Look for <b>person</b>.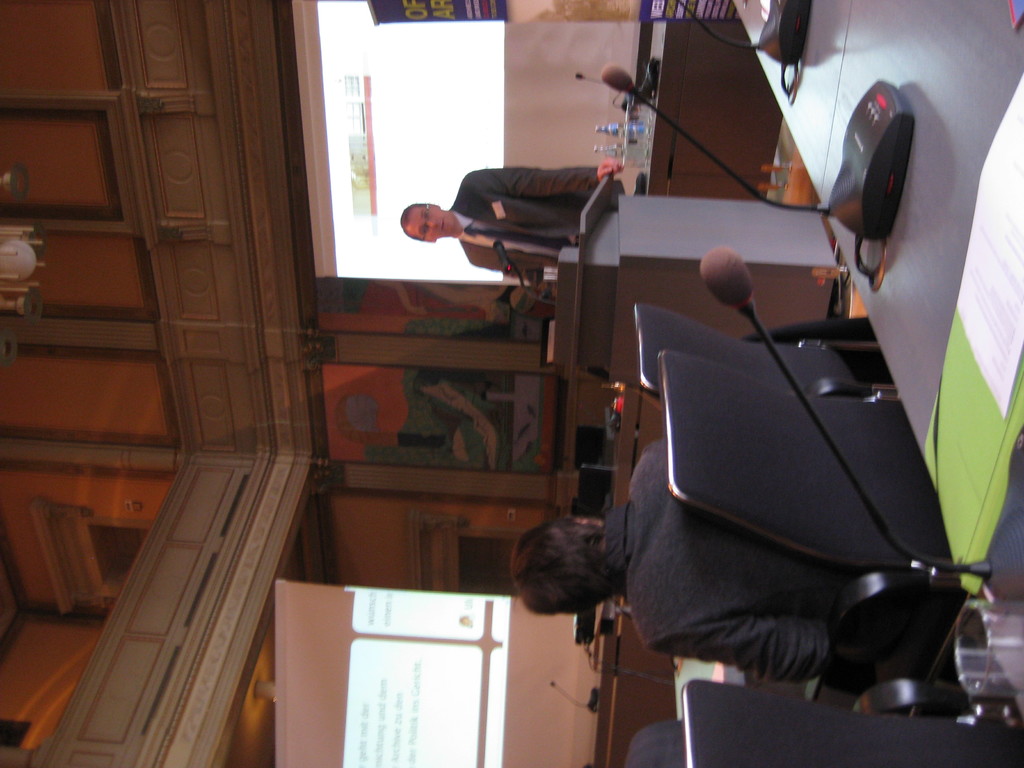
Found: bbox(401, 156, 624, 284).
